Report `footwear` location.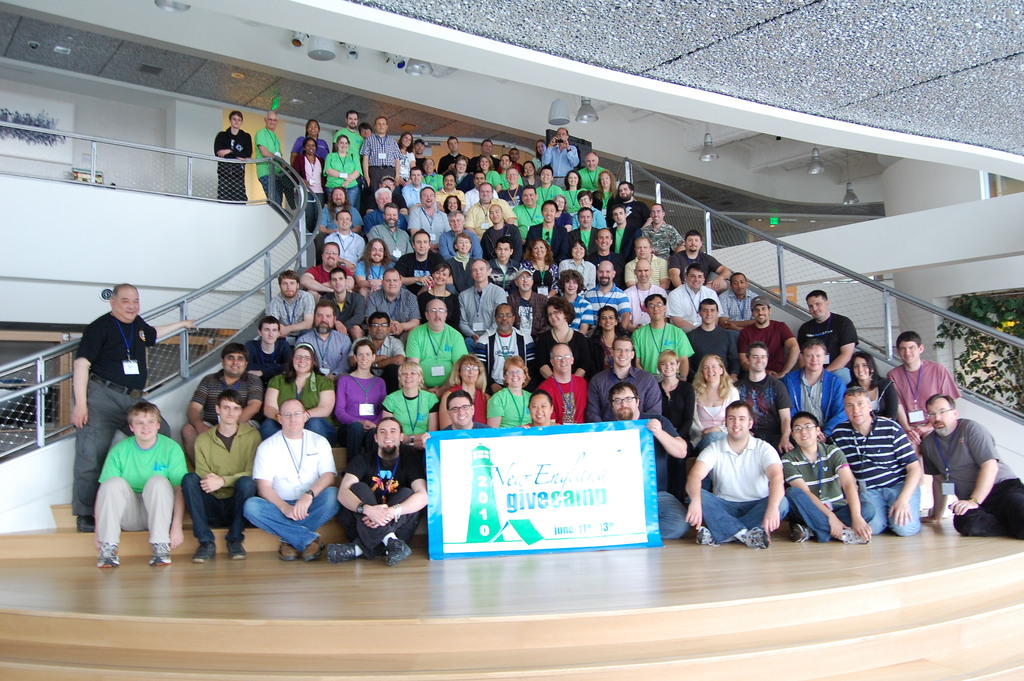
Report: 193,543,213,565.
